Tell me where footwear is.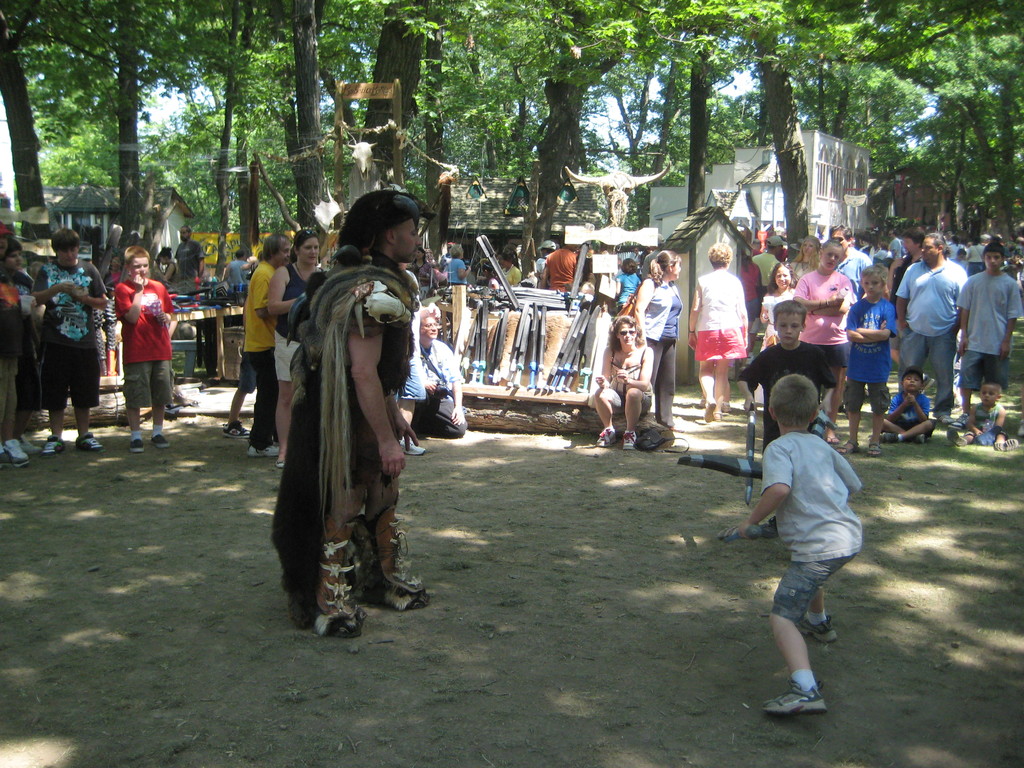
footwear is at BBox(20, 429, 38, 456).
